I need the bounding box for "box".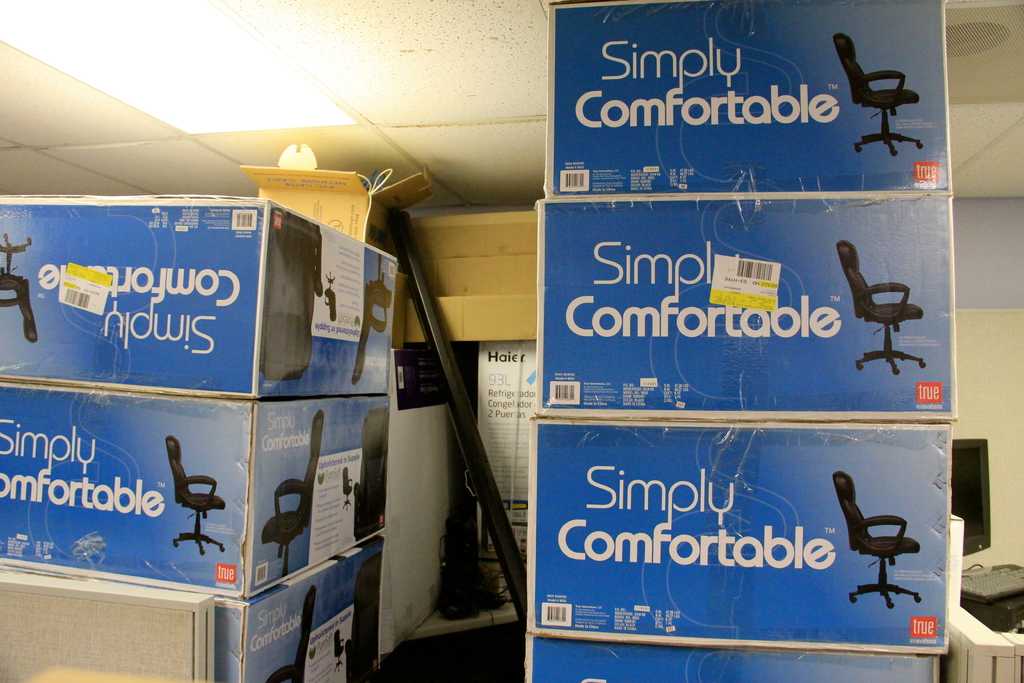
Here it is: 0:194:385:403.
